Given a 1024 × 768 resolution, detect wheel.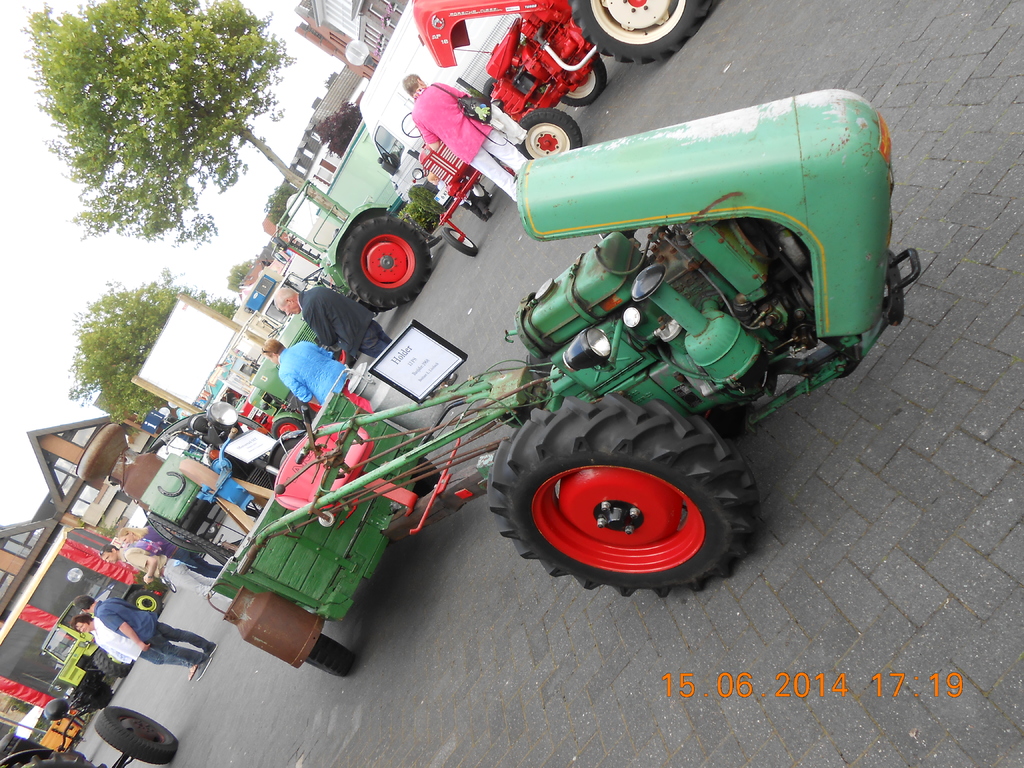
box=[356, 301, 391, 313].
